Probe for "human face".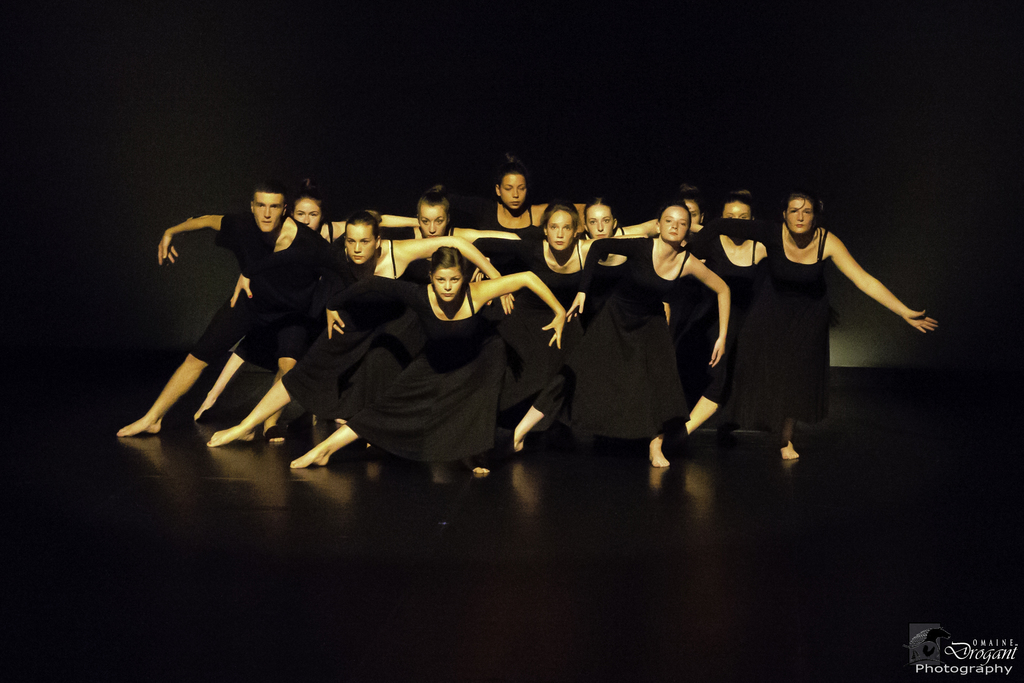
Probe result: {"left": 420, "top": 203, "right": 445, "bottom": 240}.
